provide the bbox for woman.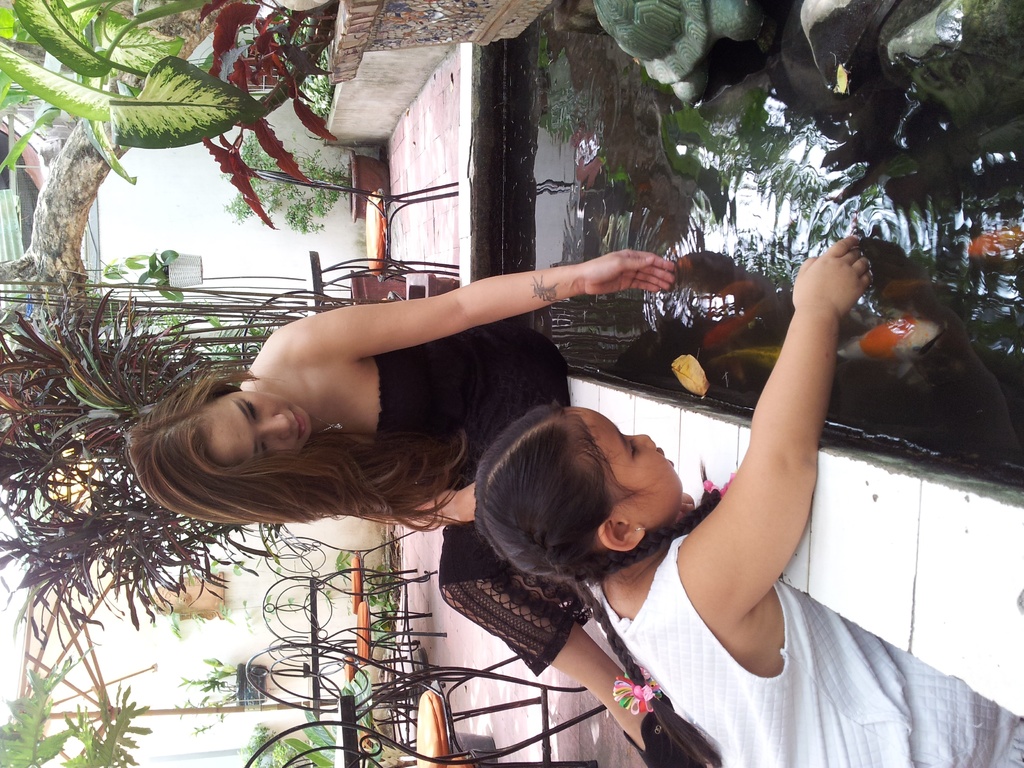
bbox(124, 209, 815, 732).
